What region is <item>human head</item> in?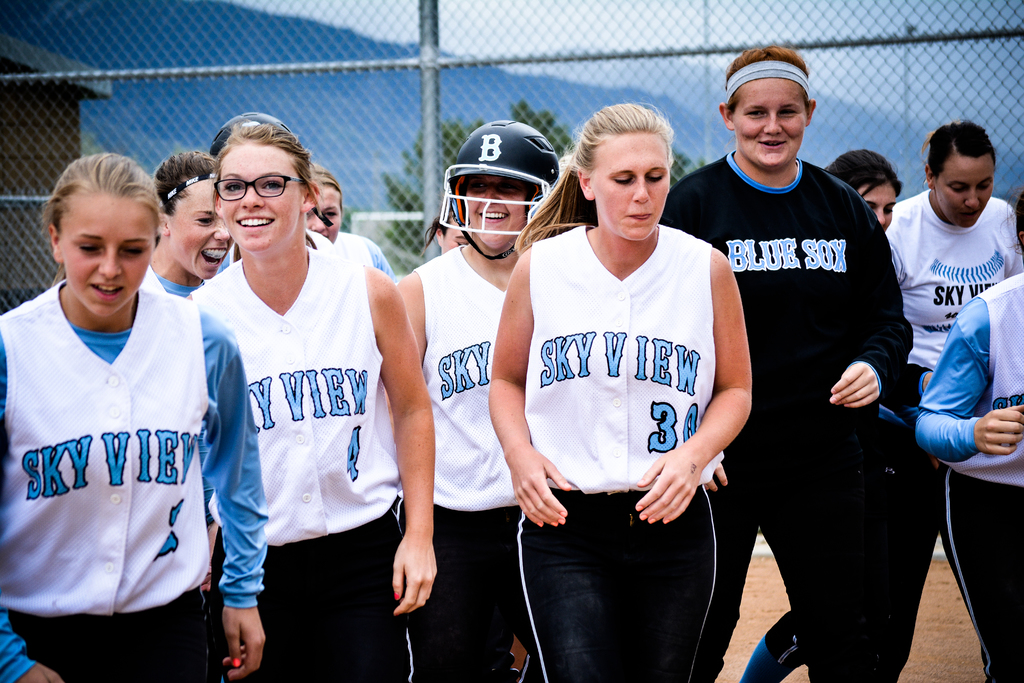
rect(822, 145, 904, 231).
